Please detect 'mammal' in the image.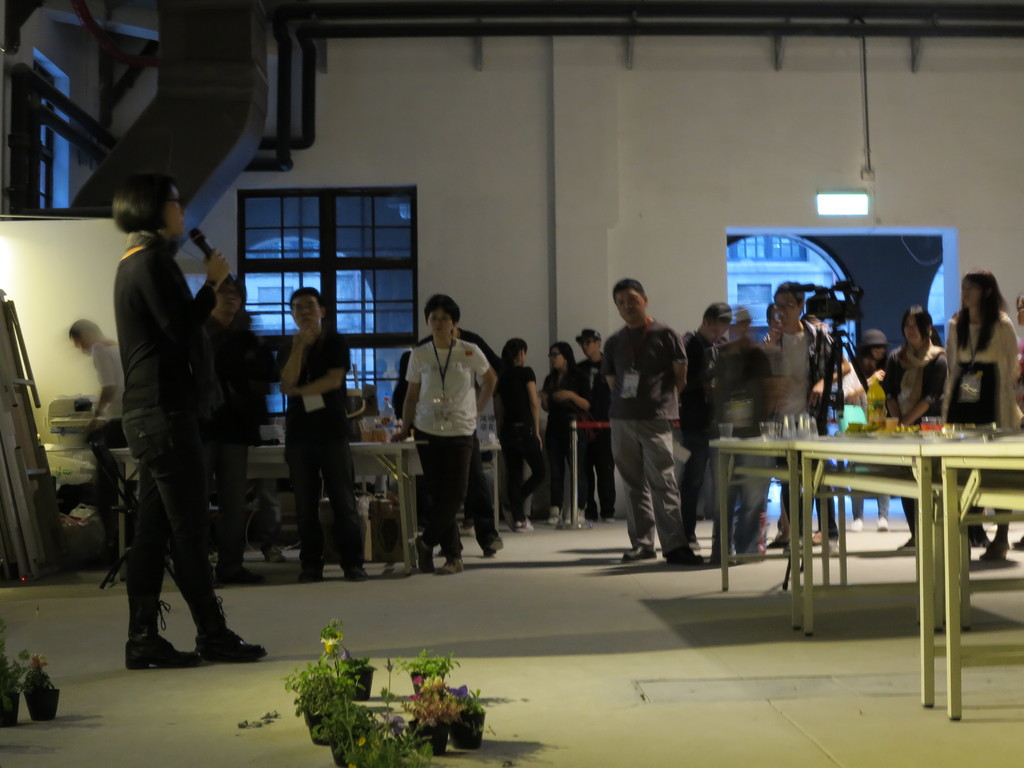
(491, 331, 548, 532).
